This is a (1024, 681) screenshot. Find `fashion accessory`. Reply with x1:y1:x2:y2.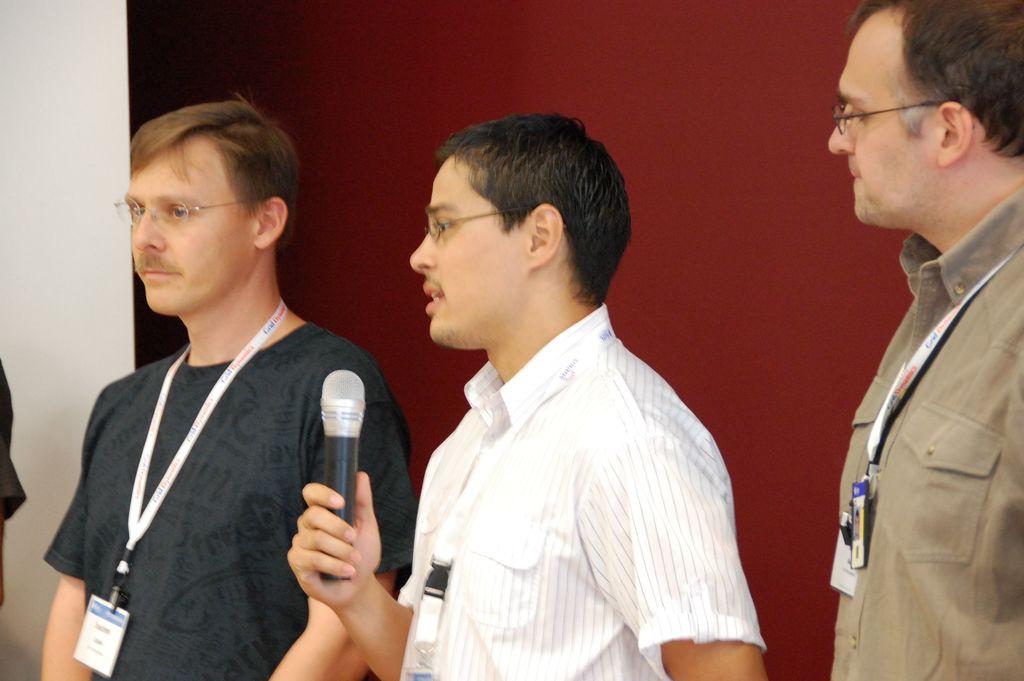
425:206:511:246.
